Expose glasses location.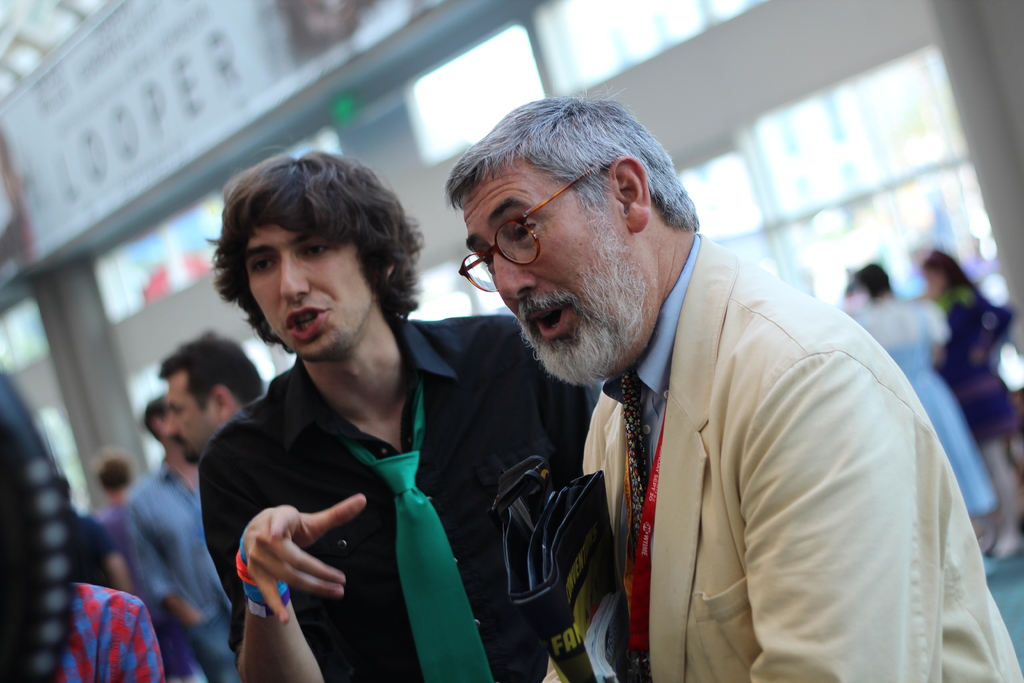
Exposed at {"left": 456, "top": 161, "right": 595, "bottom": 293}.
